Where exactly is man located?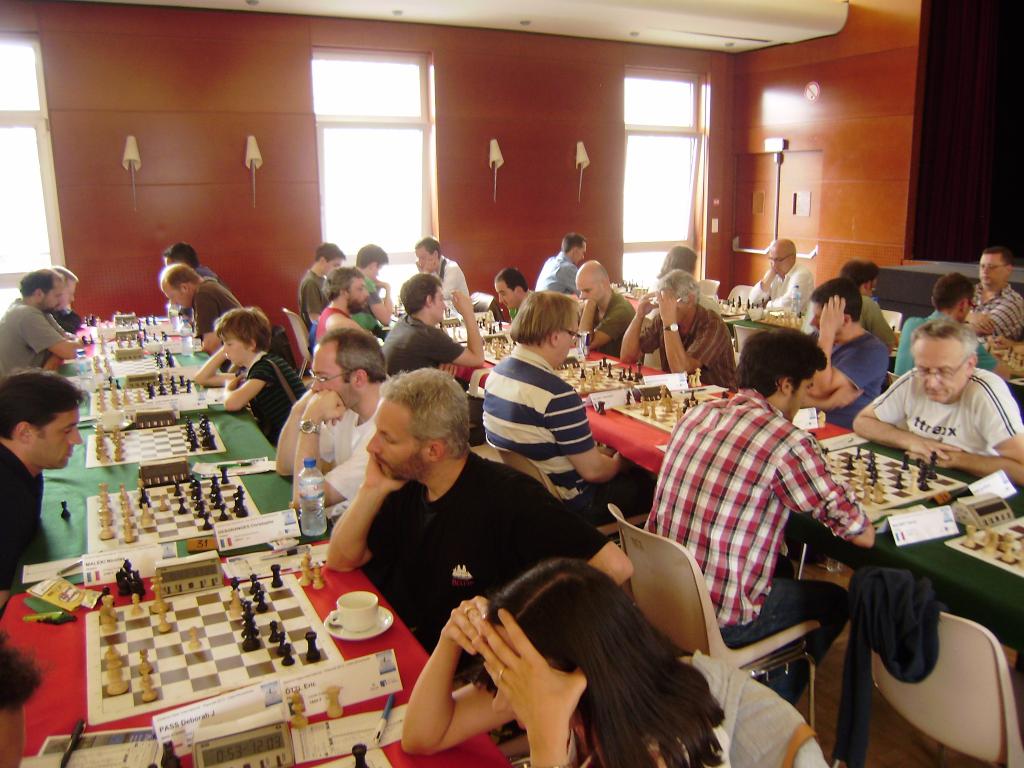
Its bounding box is <bbox>492, 268, 534, 324</bbox>.
